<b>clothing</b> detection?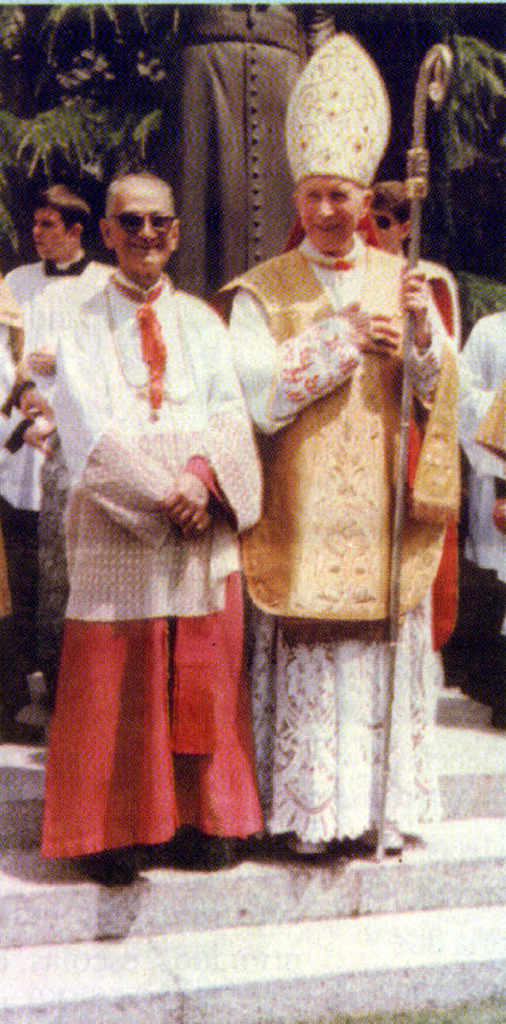
pyautogui.locateOnScreen(227, 236, 464, 846)
